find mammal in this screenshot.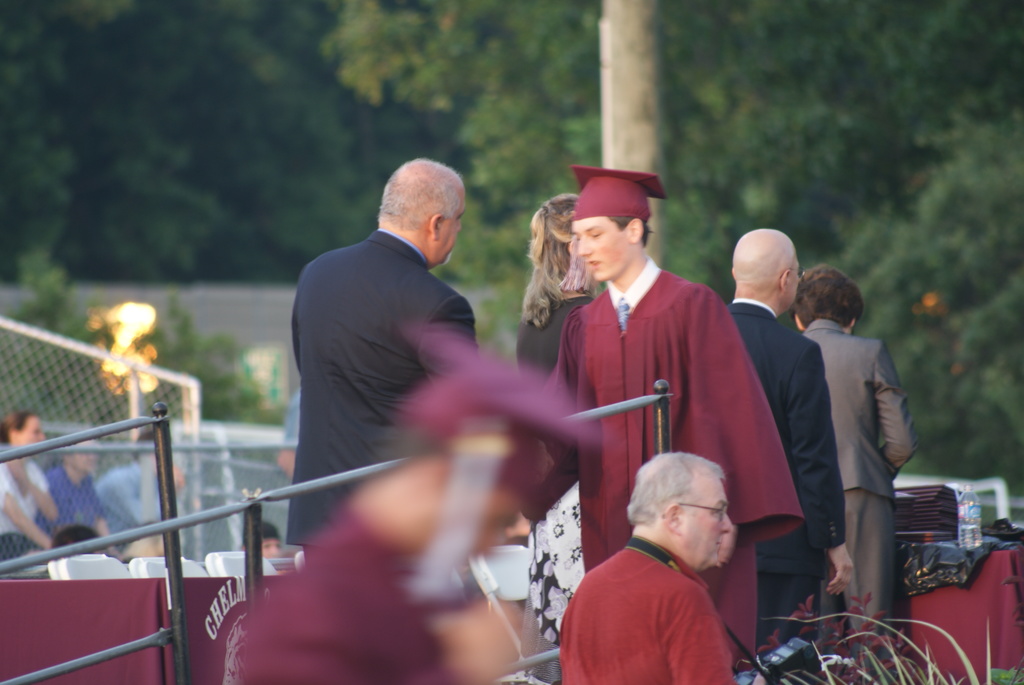
The bounding box for mammal is (x1=239, y1=517, x2=283, y2=558).
